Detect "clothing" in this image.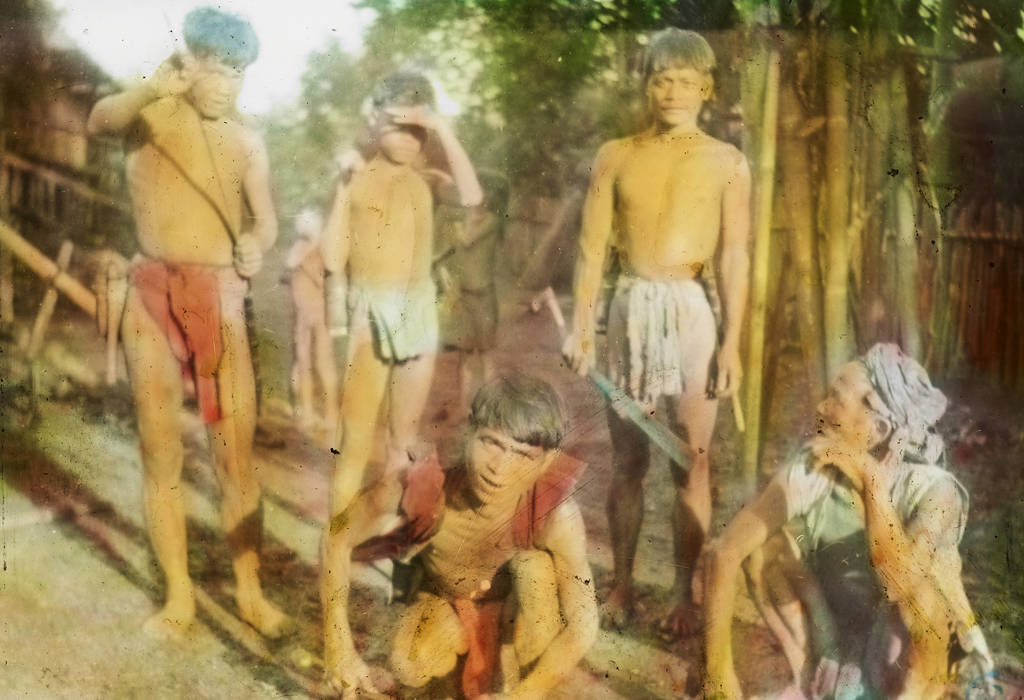
Detection: Rect(115, 259, 228, 423).
